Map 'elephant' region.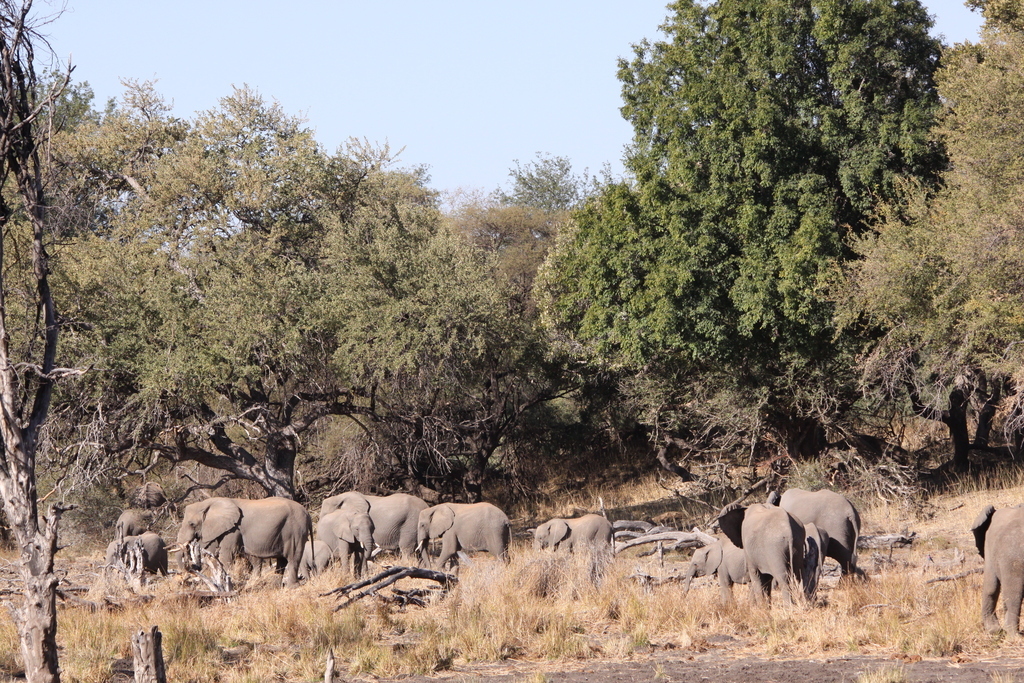
Mapped to {"left": 538, "top": 510, "right": 615, "bottom": 569}.
